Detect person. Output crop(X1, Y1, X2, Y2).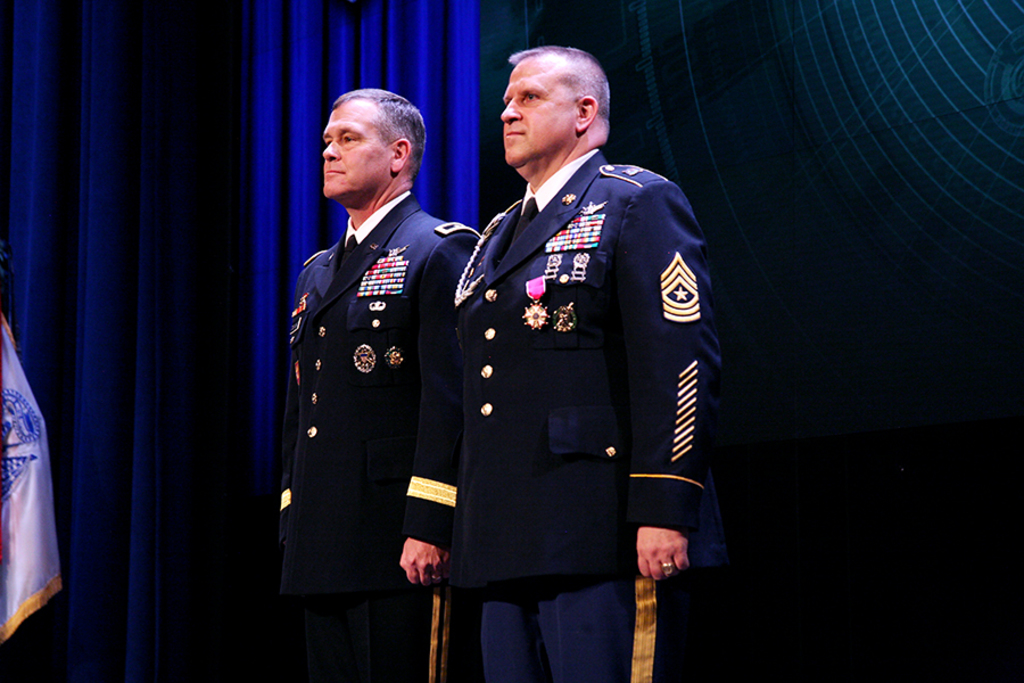
crop(445, 38, 727, 682).
